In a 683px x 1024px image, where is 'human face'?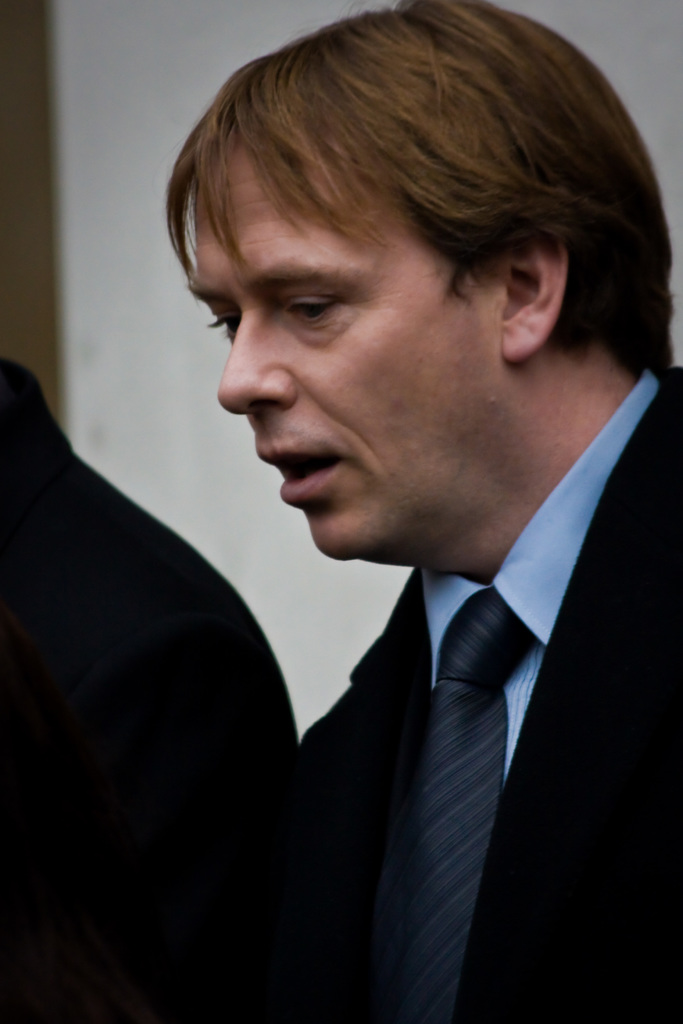
[left=176, top=136, right=493, bottom=568].
